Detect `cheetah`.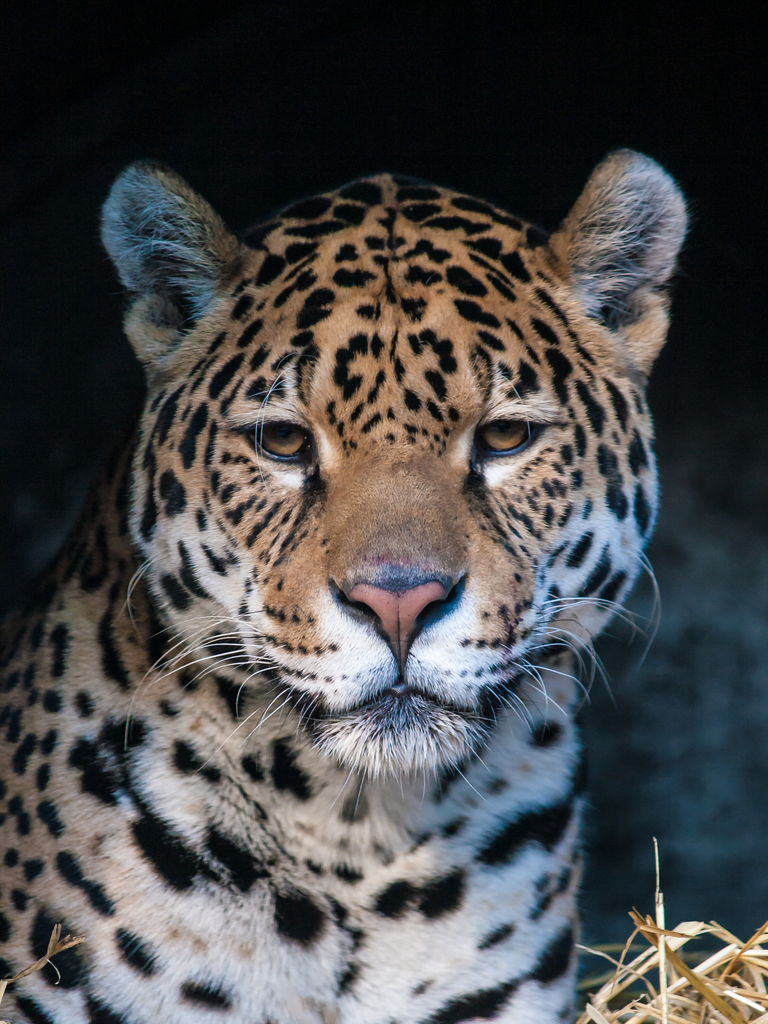
Detected at <box>0,144,687,1023</box>.
